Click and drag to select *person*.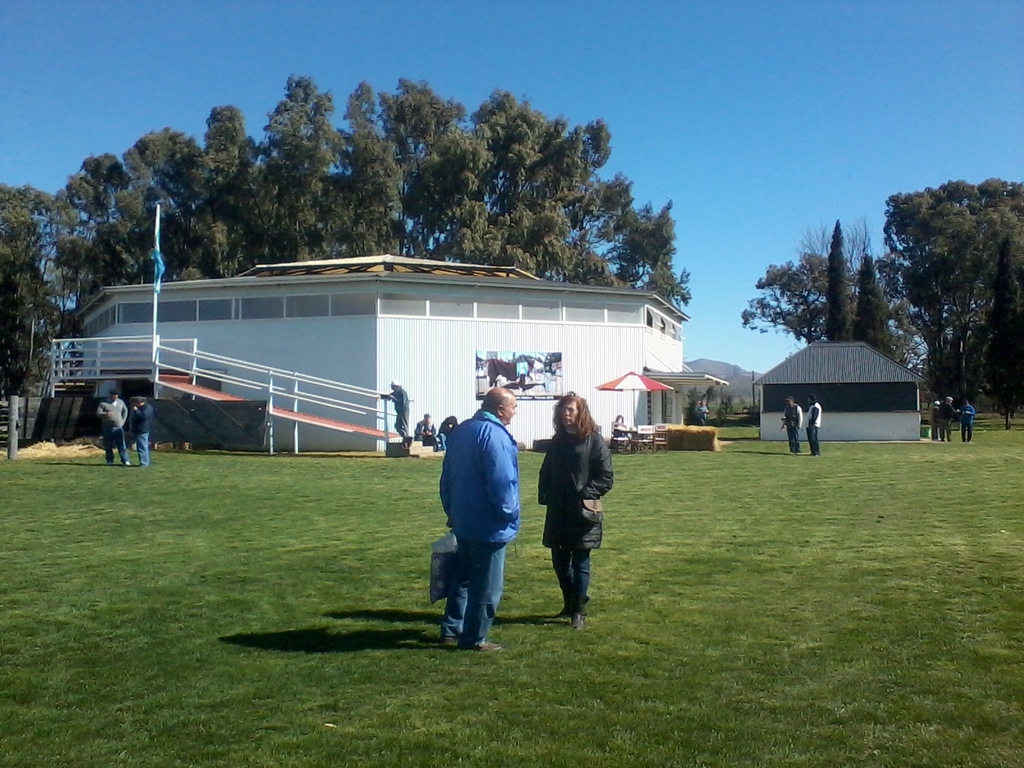
Selection: detection(779, 396, 802, 456).
